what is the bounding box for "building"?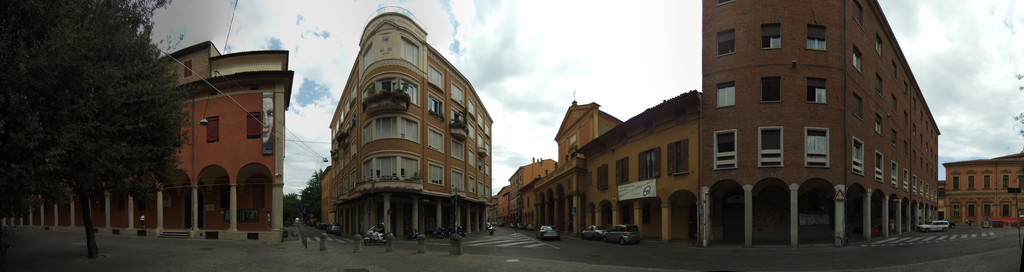
detection(321, 6, 498, 239).
